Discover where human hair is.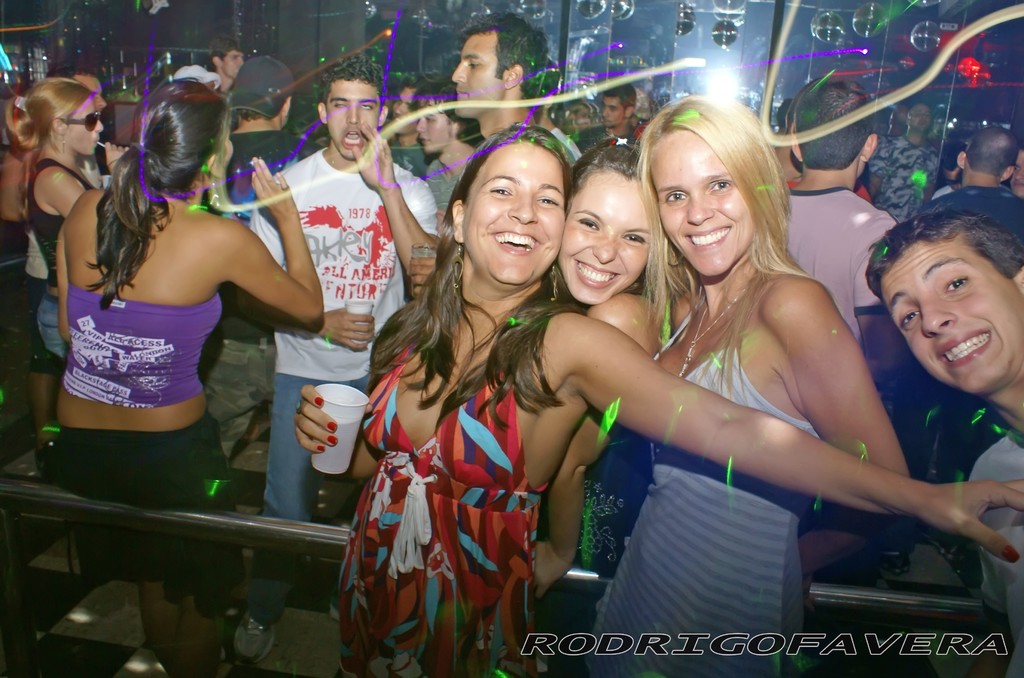
Discovered at (316,57,388,103).
